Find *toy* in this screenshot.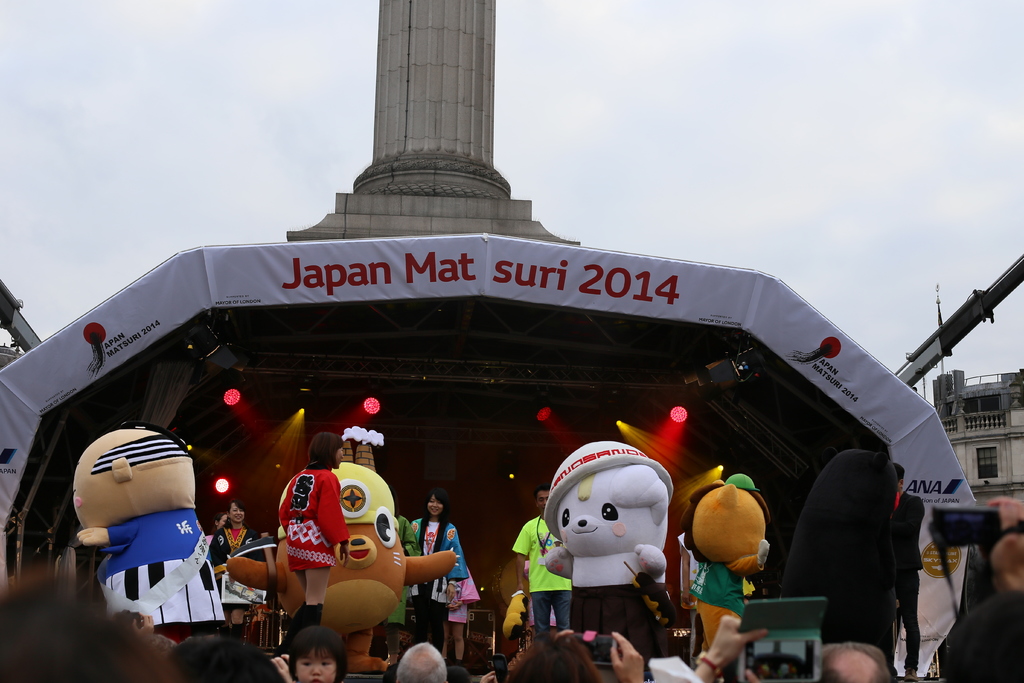
The bounding box for *toy* is BBox(516, 438, 705, 654).
